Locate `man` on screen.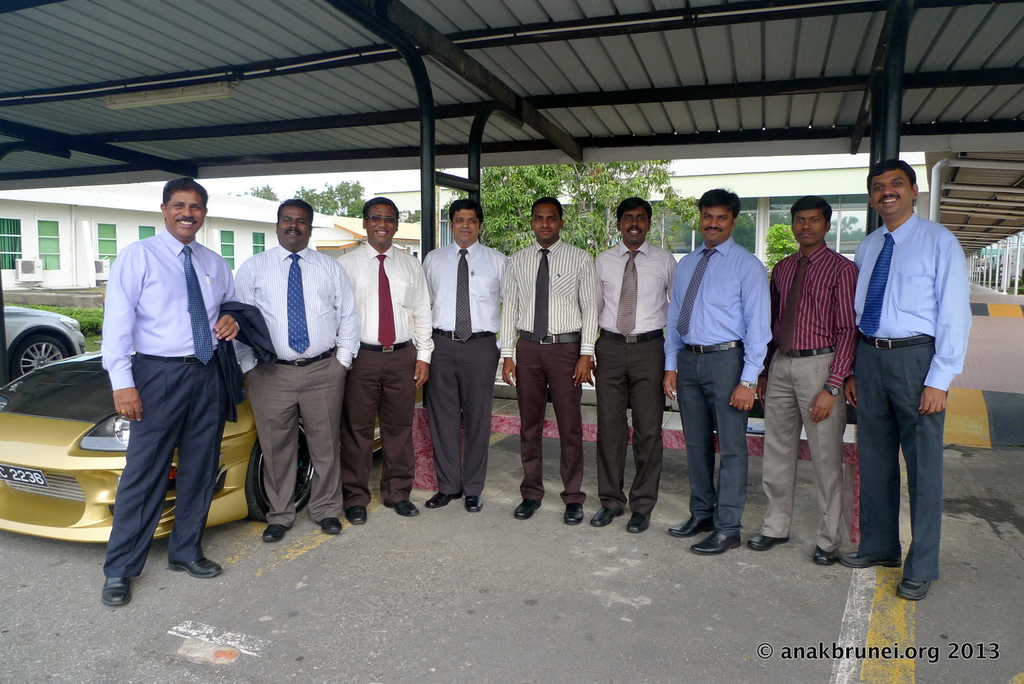
On screen at box(508, 197, 604, 526).
